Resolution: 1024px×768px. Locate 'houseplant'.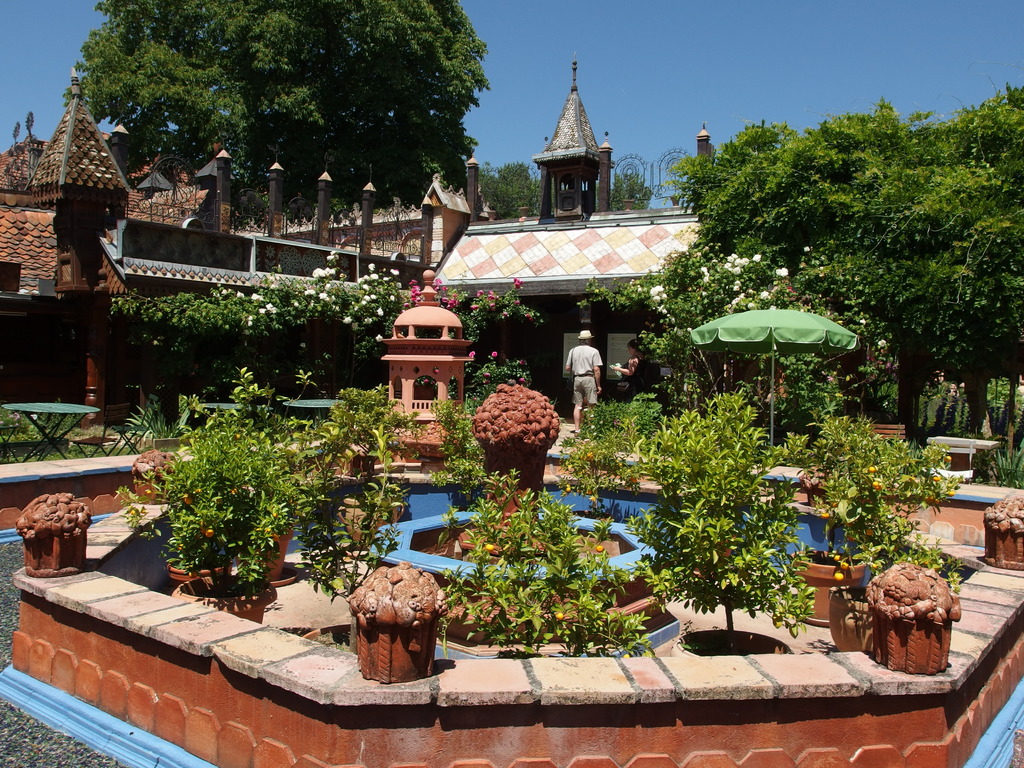
[left=314, top=382, right=407, bottom=542].
